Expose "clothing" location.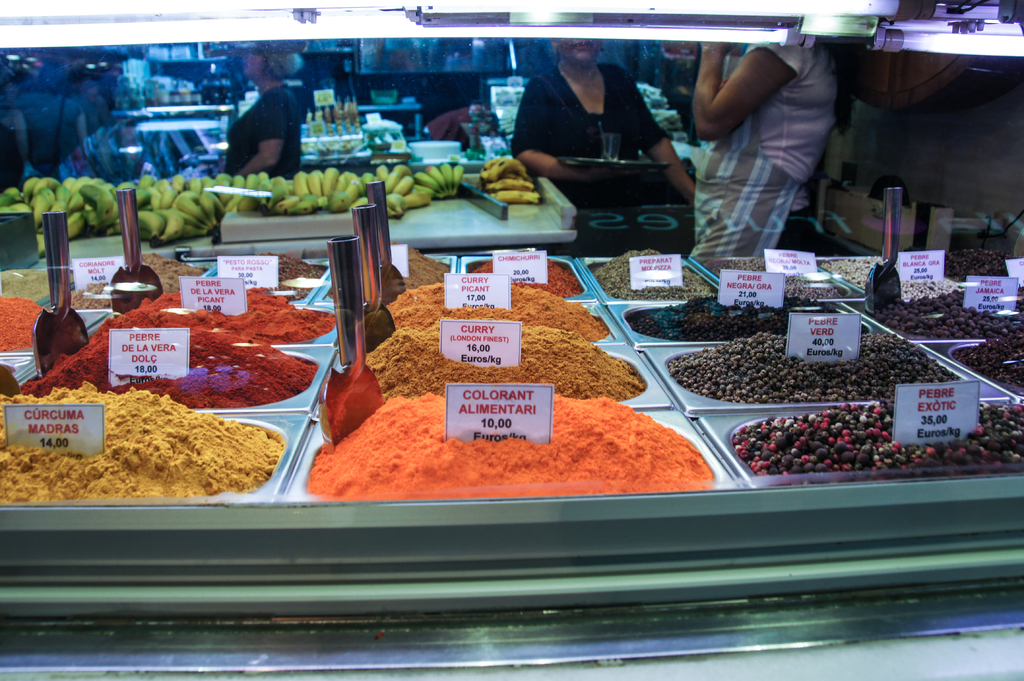
Exposed at 227:78:294:174.
